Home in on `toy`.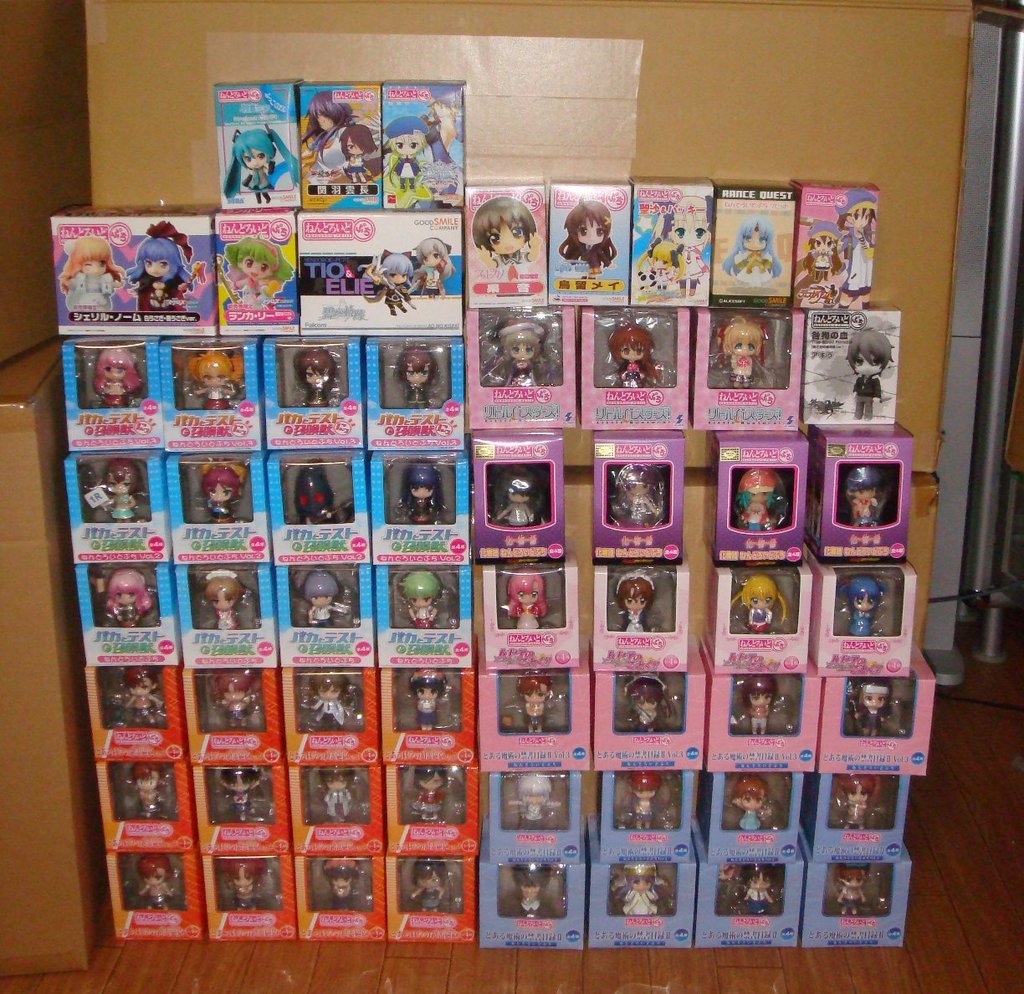
Homed in at left=832, top=775, right=887, bottom=826.
